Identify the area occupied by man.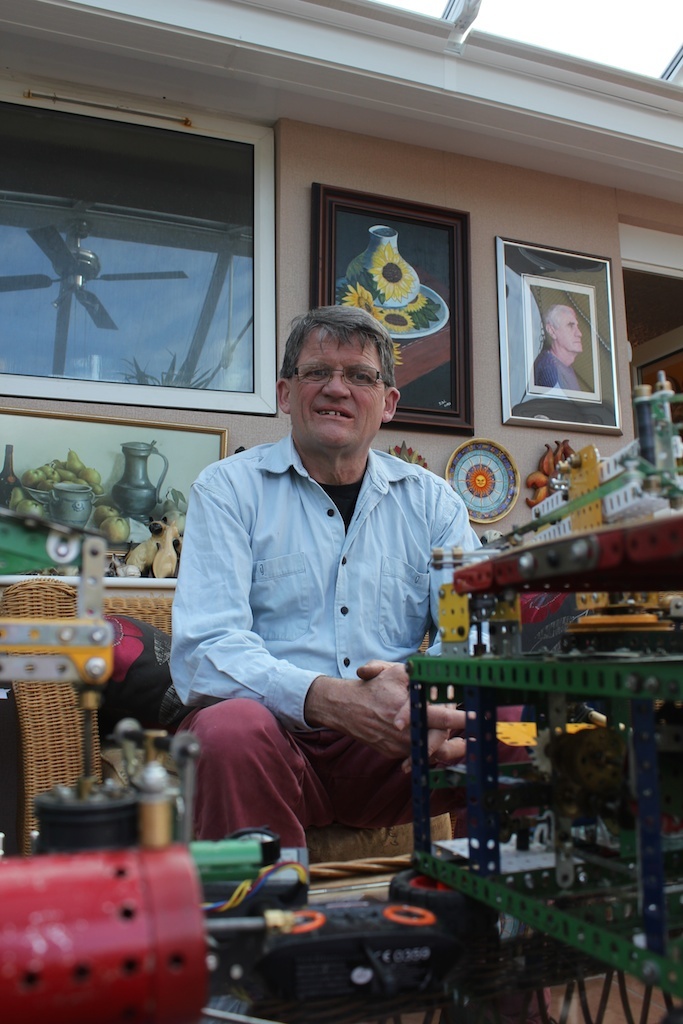
Area: 159/311/628/920.
